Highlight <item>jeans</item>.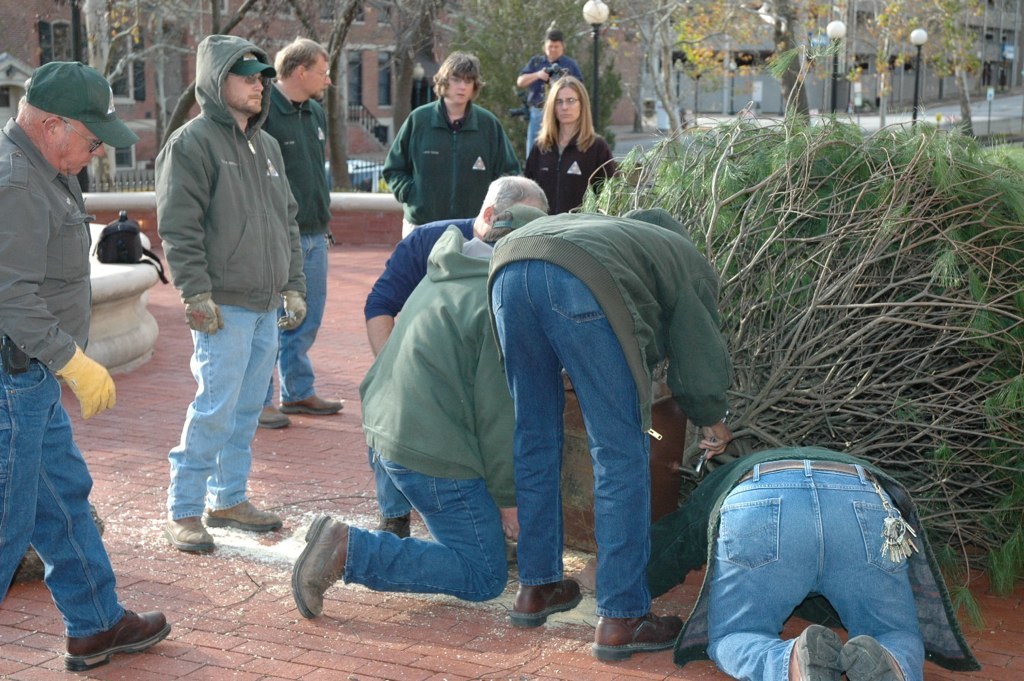
Highlighted region: left=700, top=464, right=943, bottom=671.
